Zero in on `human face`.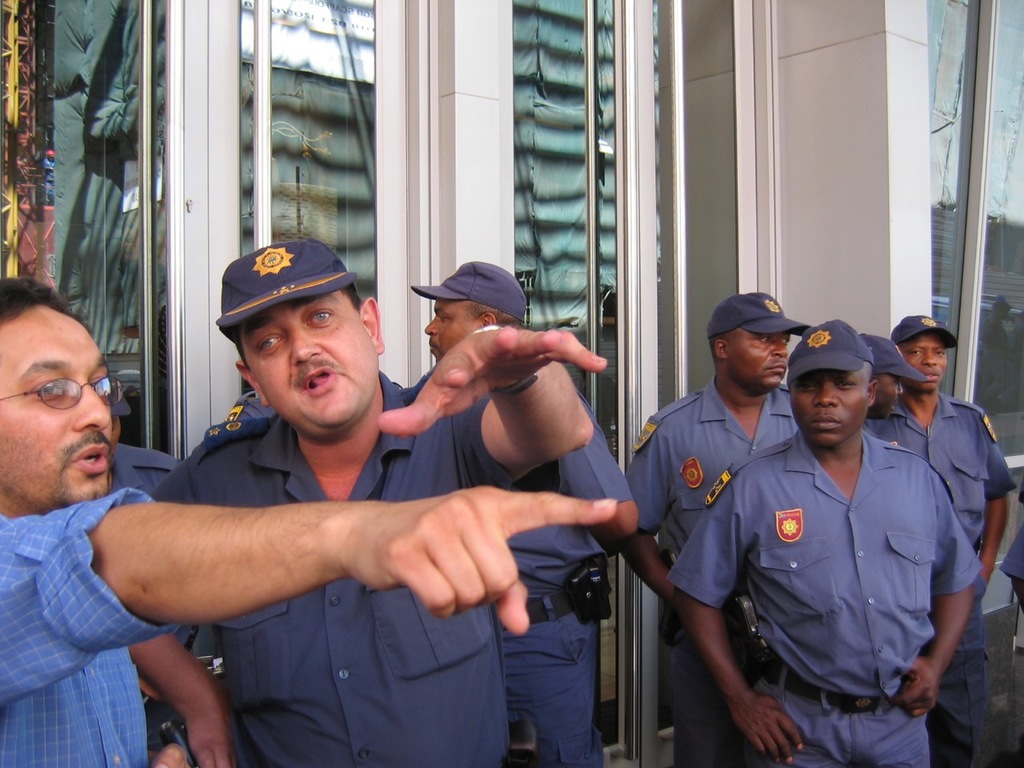
Zeroed in: 242,291,379,429.
